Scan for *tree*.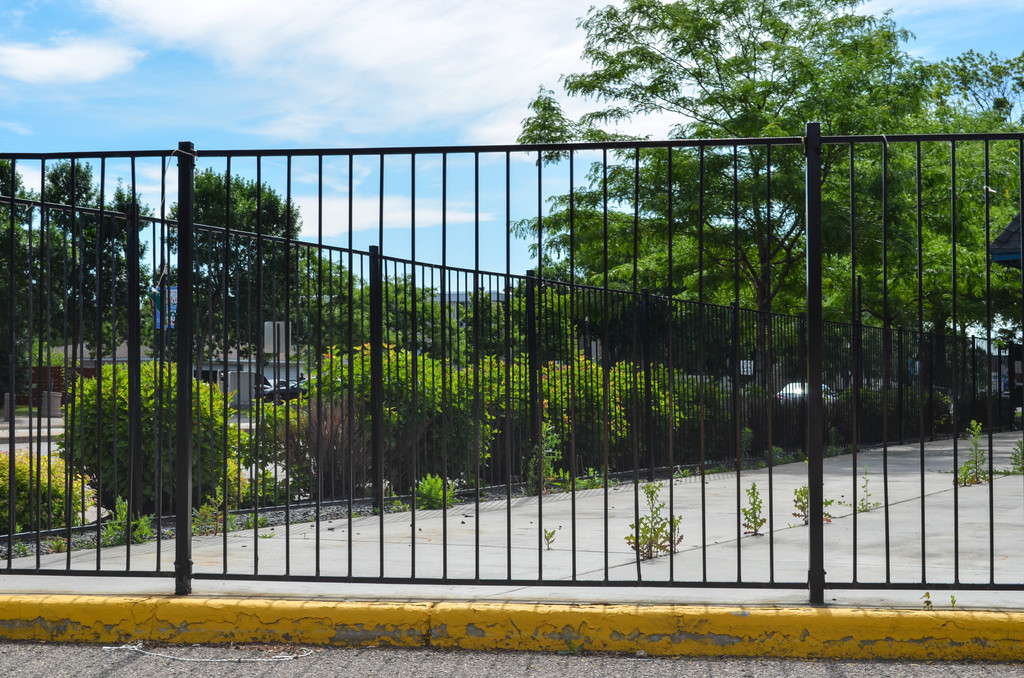
Scan result: (355,267,474,367).
